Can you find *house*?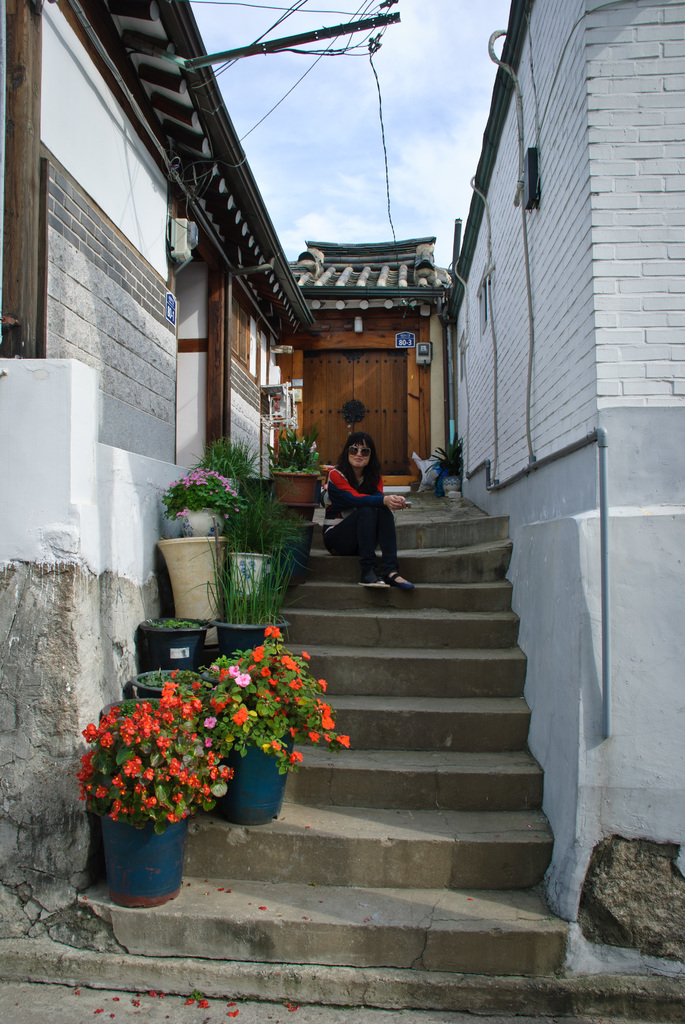
Yes, bounding box: bbox=[449, 0, 684, 963].
